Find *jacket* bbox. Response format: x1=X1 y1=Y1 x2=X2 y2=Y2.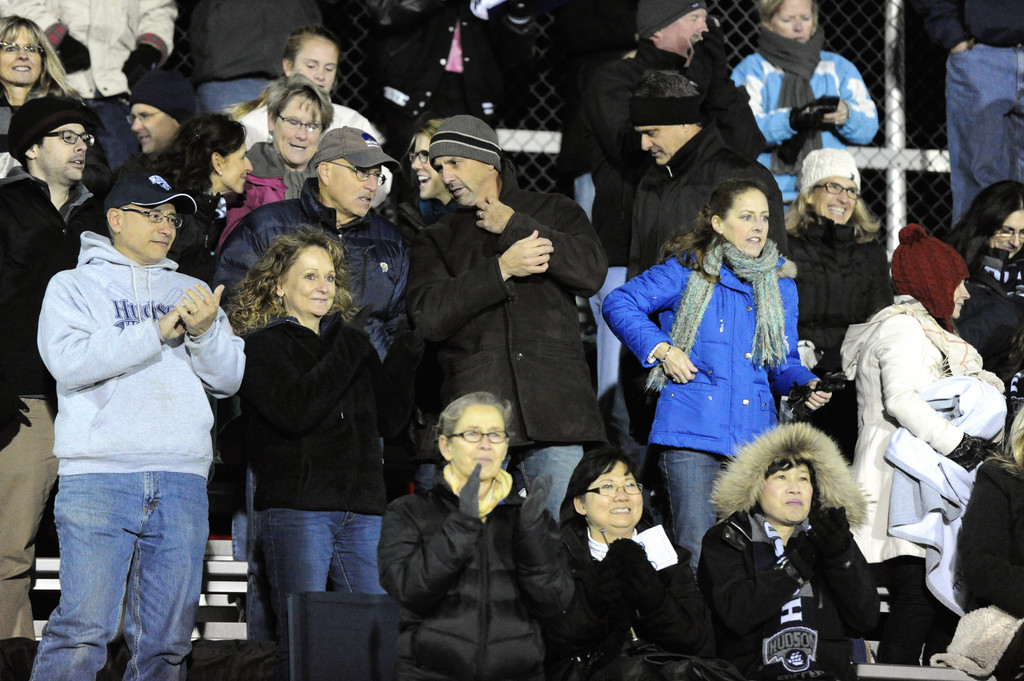
x1=0 y1=0 x2=175 y2=103.
